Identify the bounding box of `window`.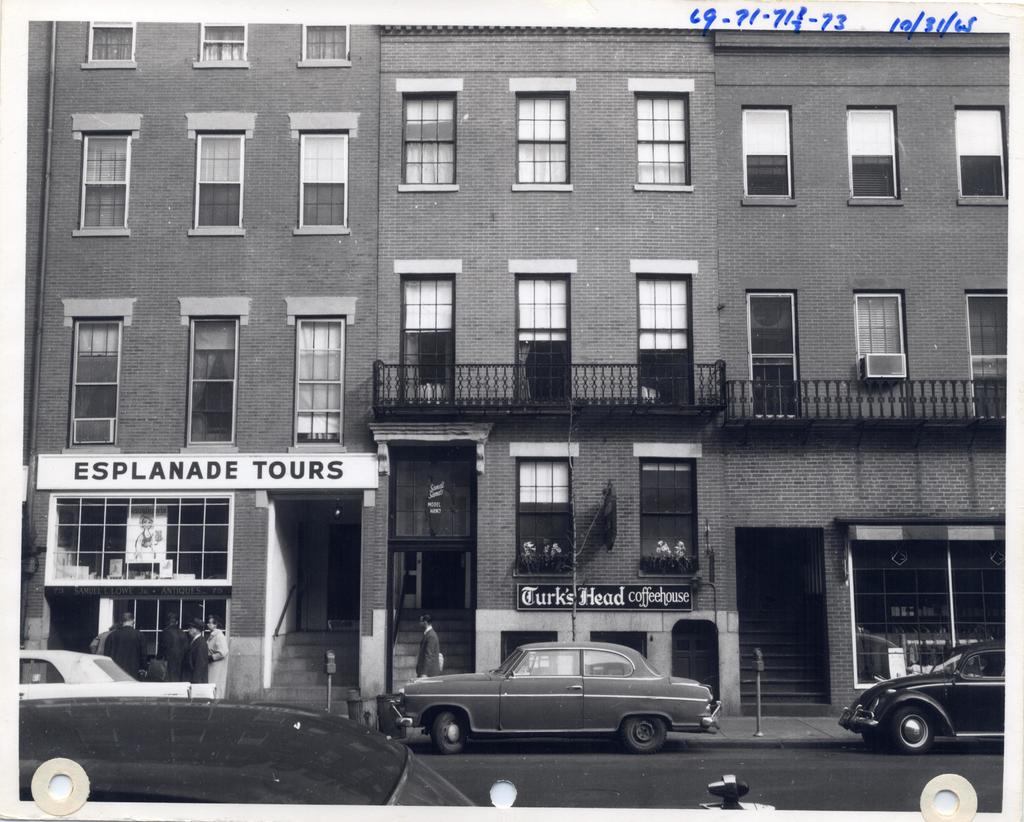
rect(625, 77, 694, 193).
